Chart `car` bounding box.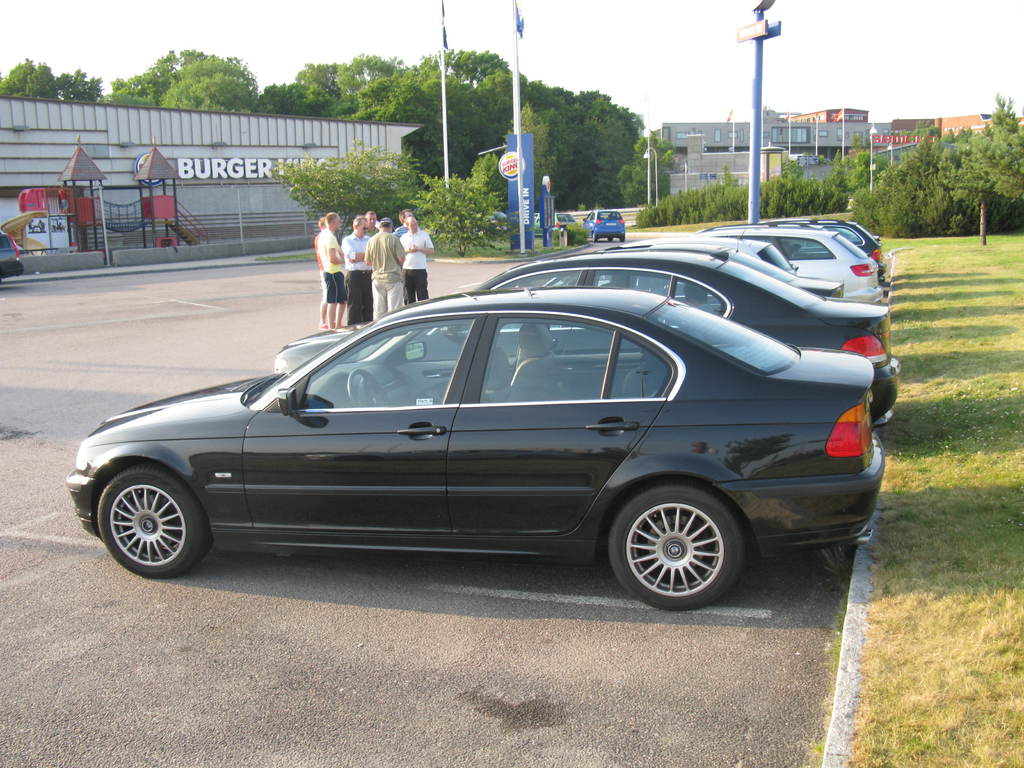
Charted: Rect(67, 282, 884, 613).
